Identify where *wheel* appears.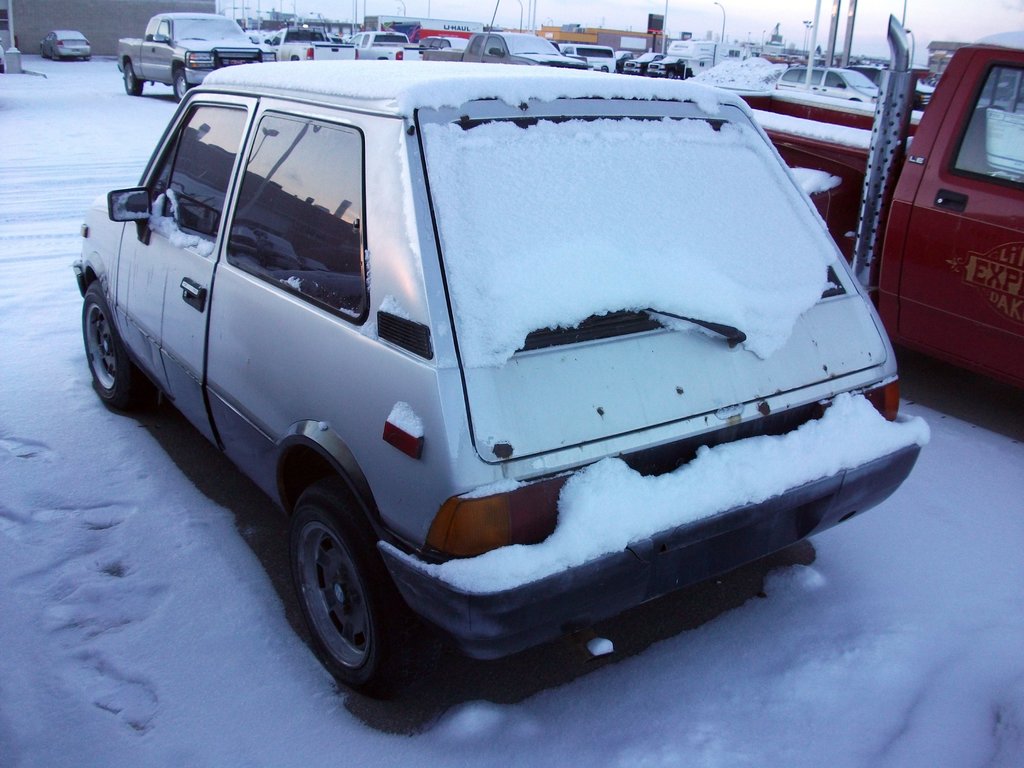
Appears at {"left": 117, "top": 63, "right": 138, "bottom": 94}.
